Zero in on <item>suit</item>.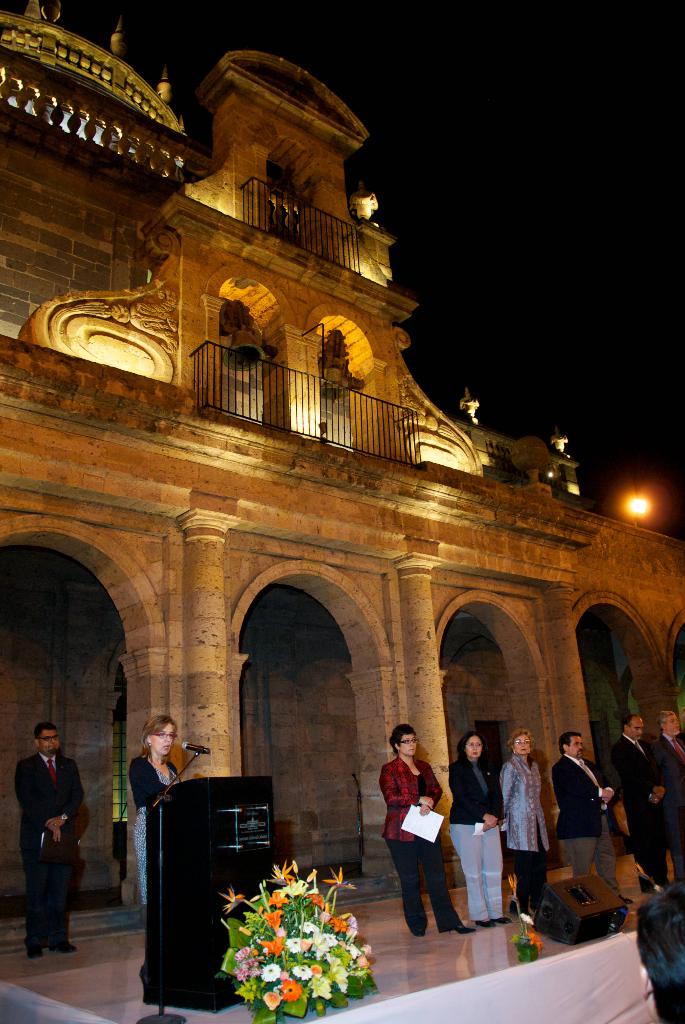
Zeroed in: <region>10, 743, 86, 915</region>.
